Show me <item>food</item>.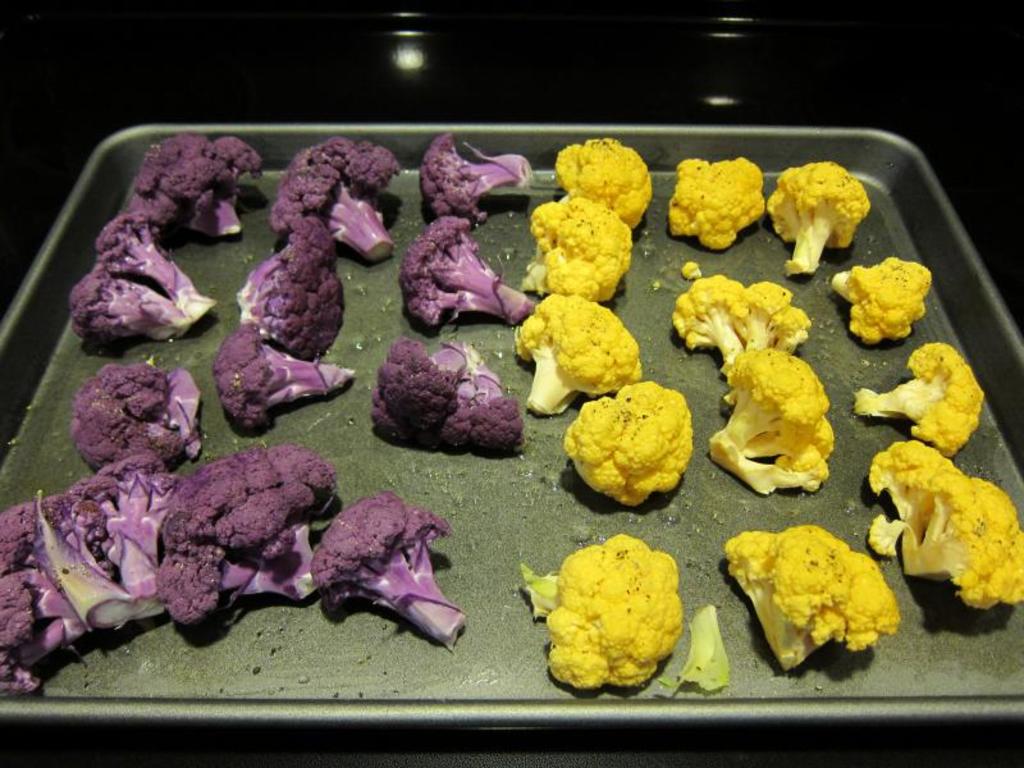
<item>food</item> is here: [68,215,211,349].
